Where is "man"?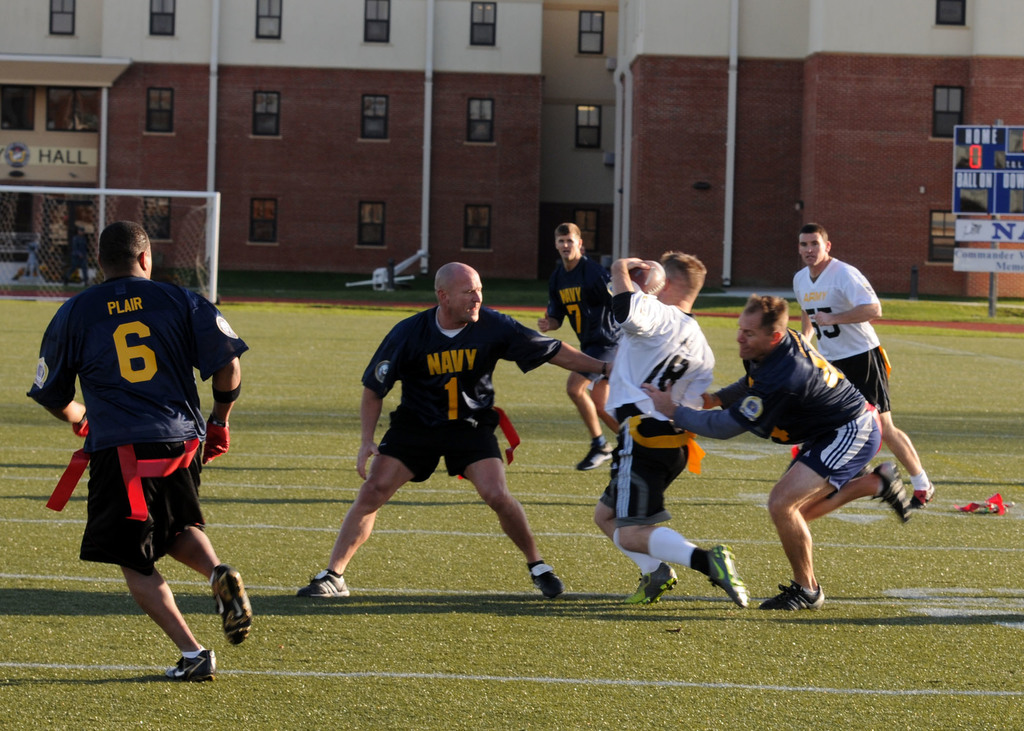
region(788, 222, 934, 511).
